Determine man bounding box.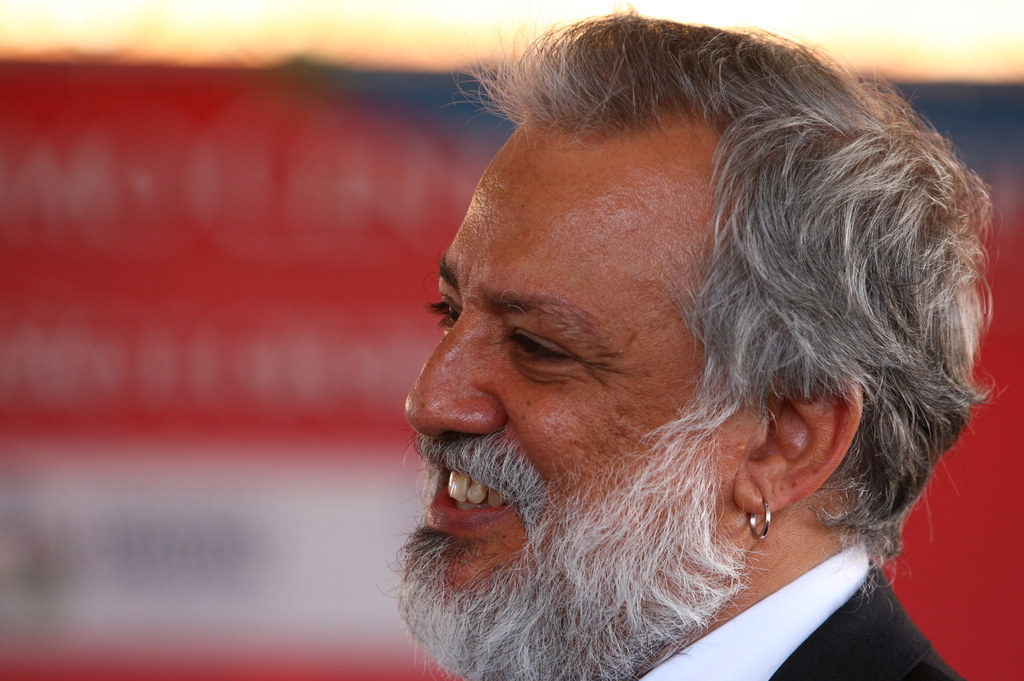
Determined: 330,22,1023,680.
